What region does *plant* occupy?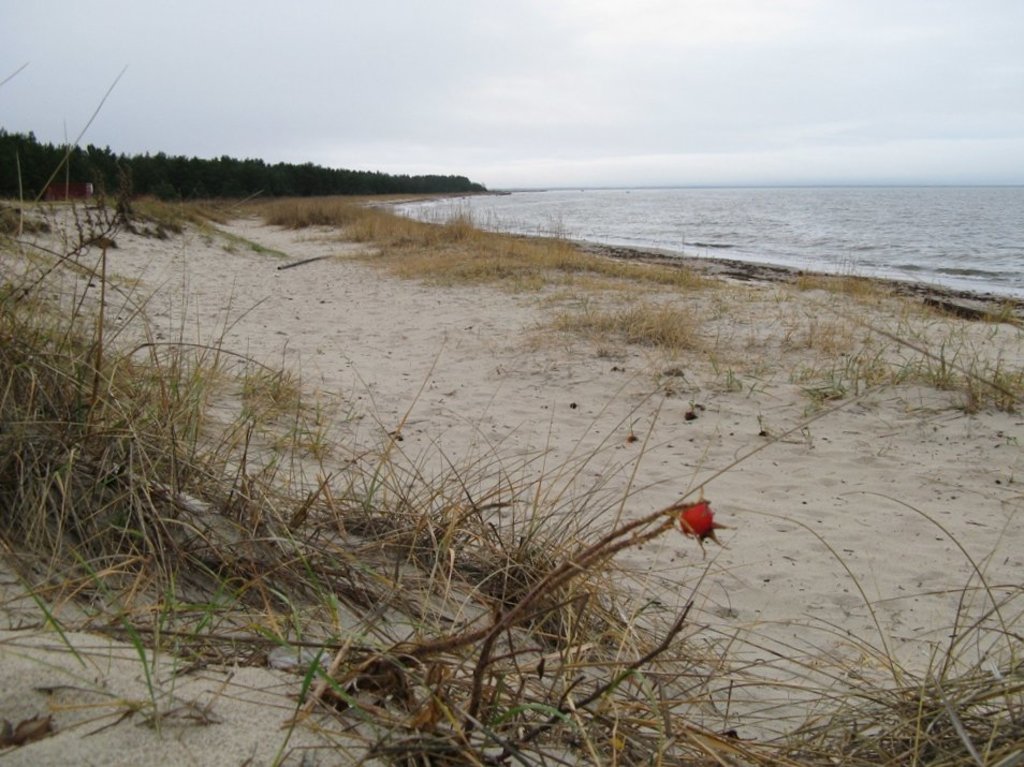
<bbox>775, 305, 813, 345</bbox>.
